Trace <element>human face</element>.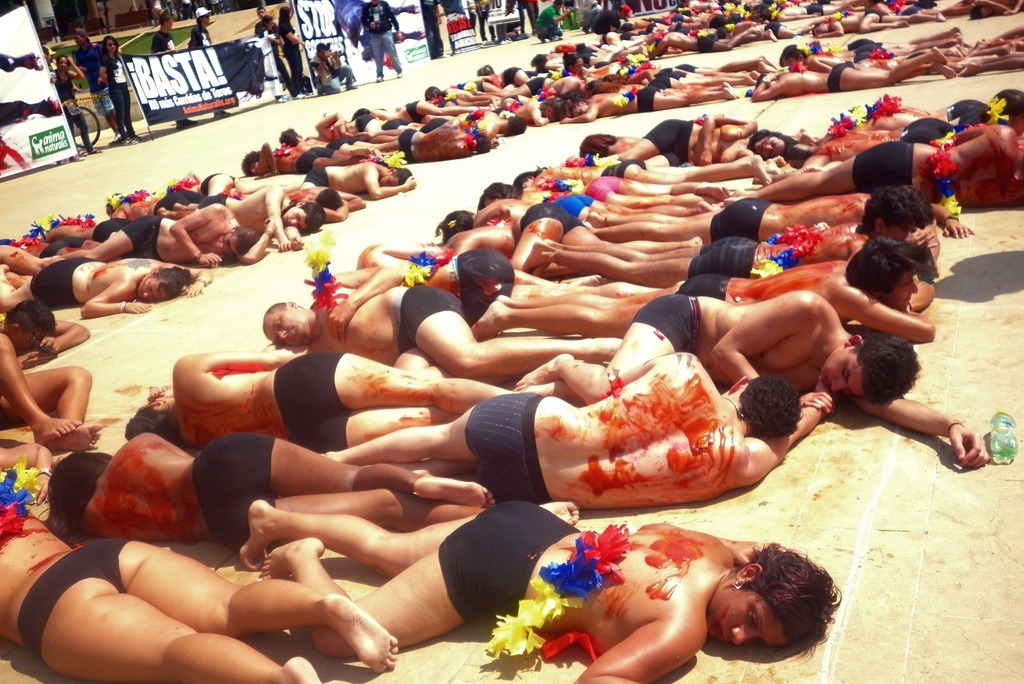
Traced to bbox=[889, 270, 918, 313].
